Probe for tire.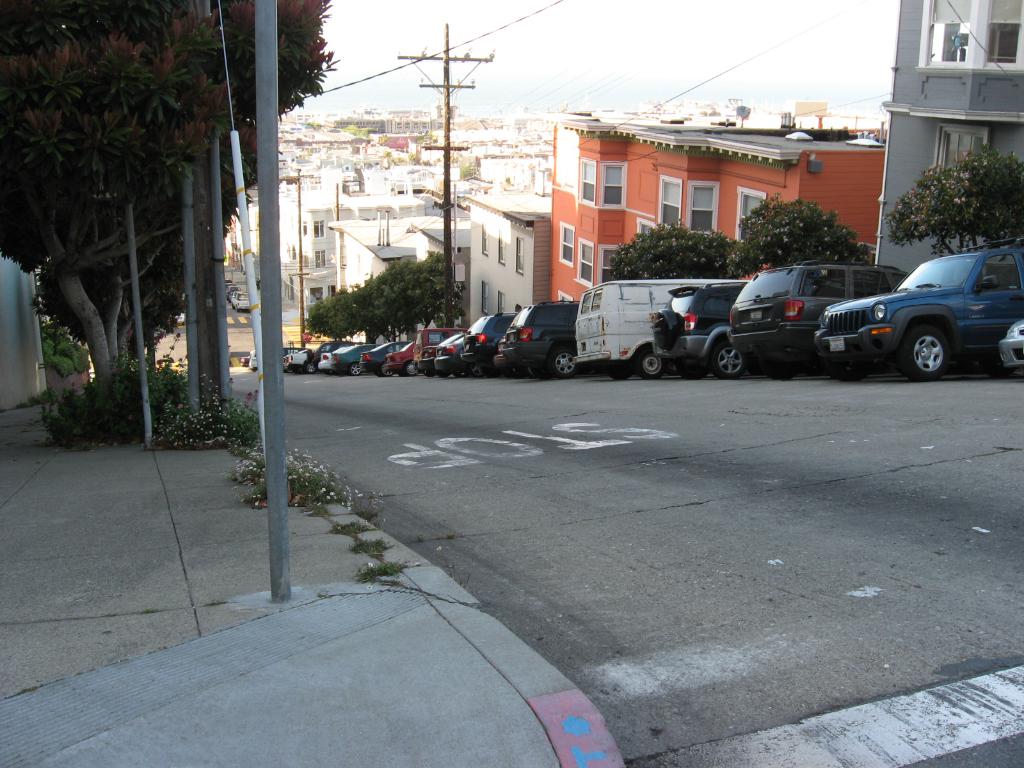
Probe result: <bbox>470, 368, 484, 376</bbox>.
